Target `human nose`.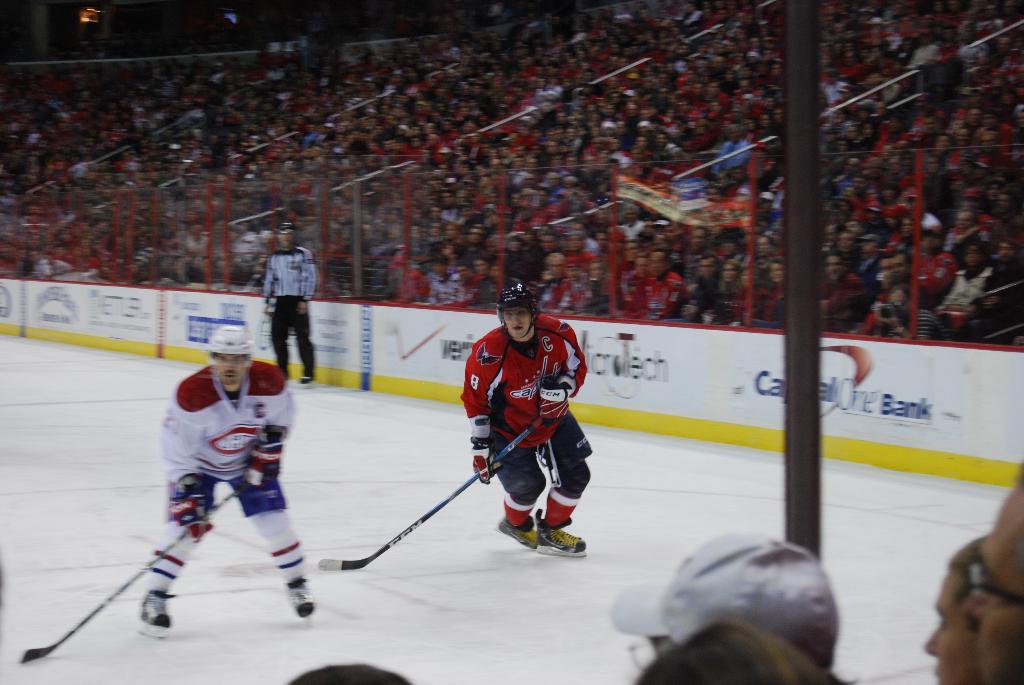
Target region: region(509, 317, 519, 326).
